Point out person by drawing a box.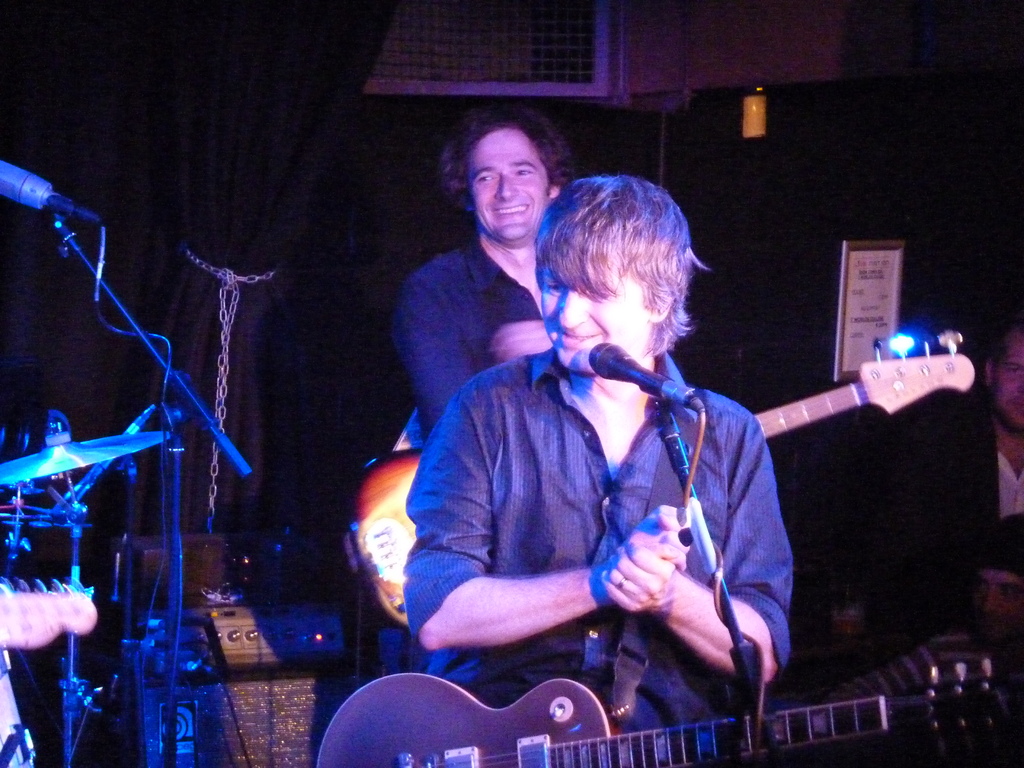
392/107/678/688.
